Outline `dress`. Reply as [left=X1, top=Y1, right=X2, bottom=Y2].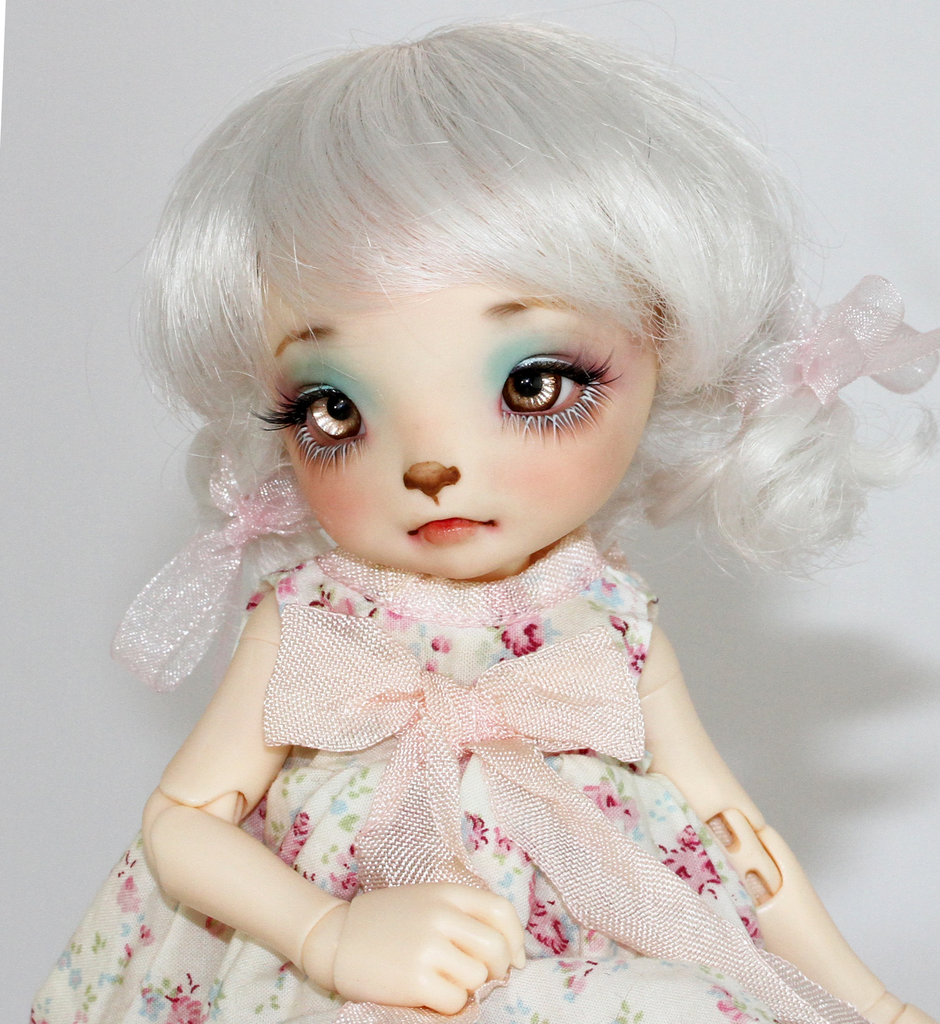
[left=28, top=531, right=872, bottom=1023].
